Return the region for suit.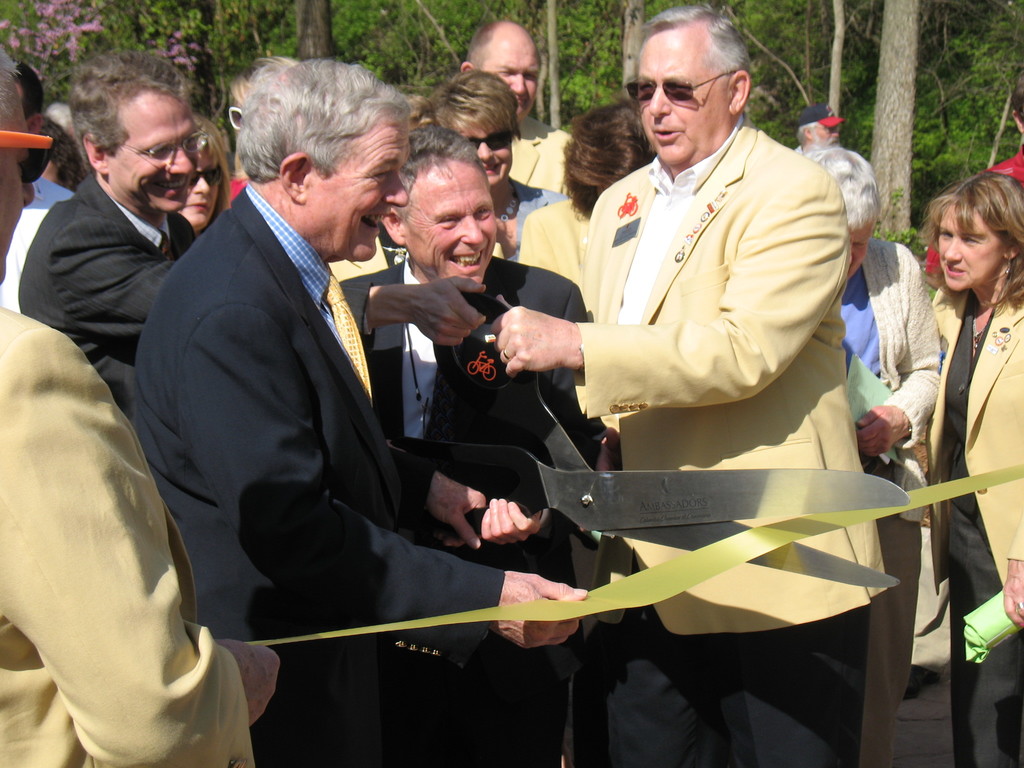
locate(152, 182, 531, 767).
